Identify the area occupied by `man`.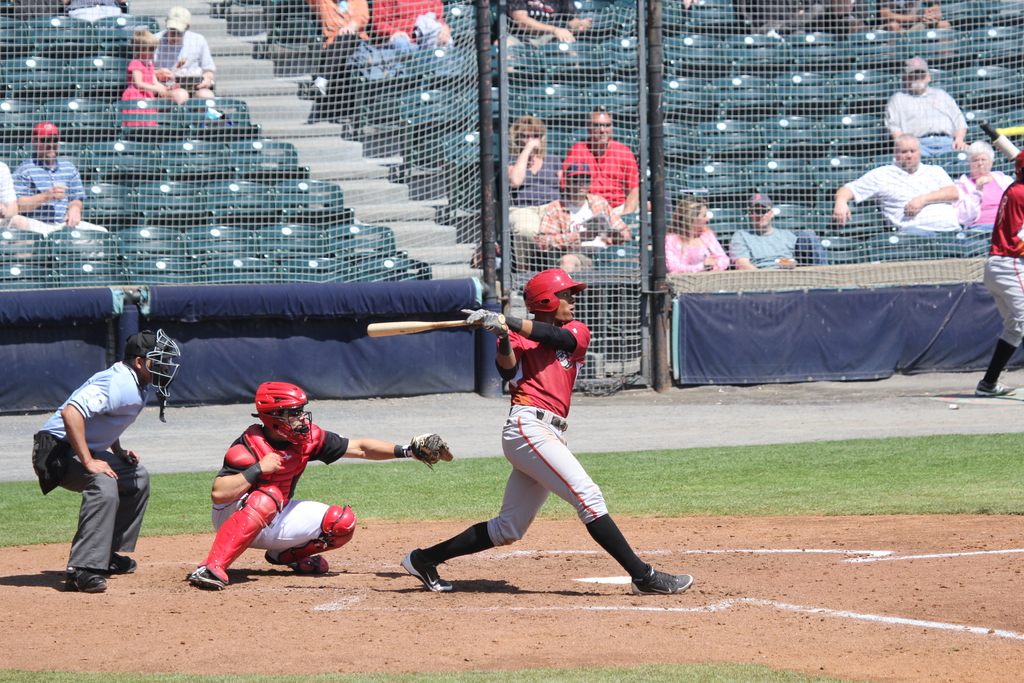
Area: <box>874,0,952,47</box>.
